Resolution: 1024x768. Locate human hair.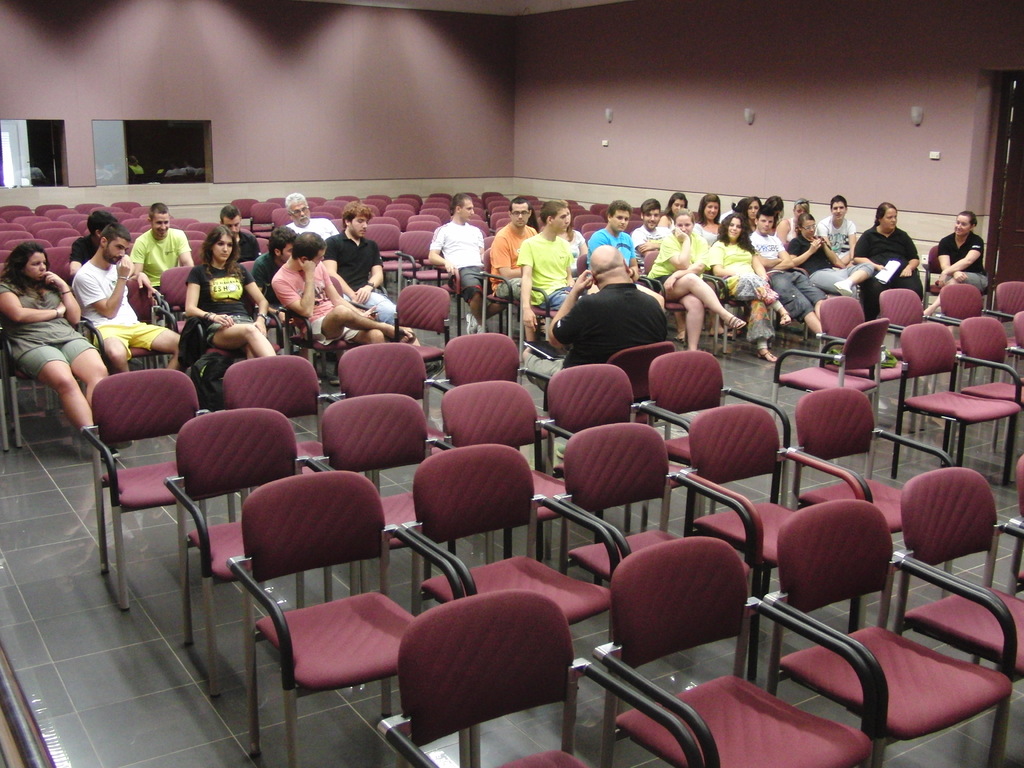
select_region(797, 211, 814, 228).
